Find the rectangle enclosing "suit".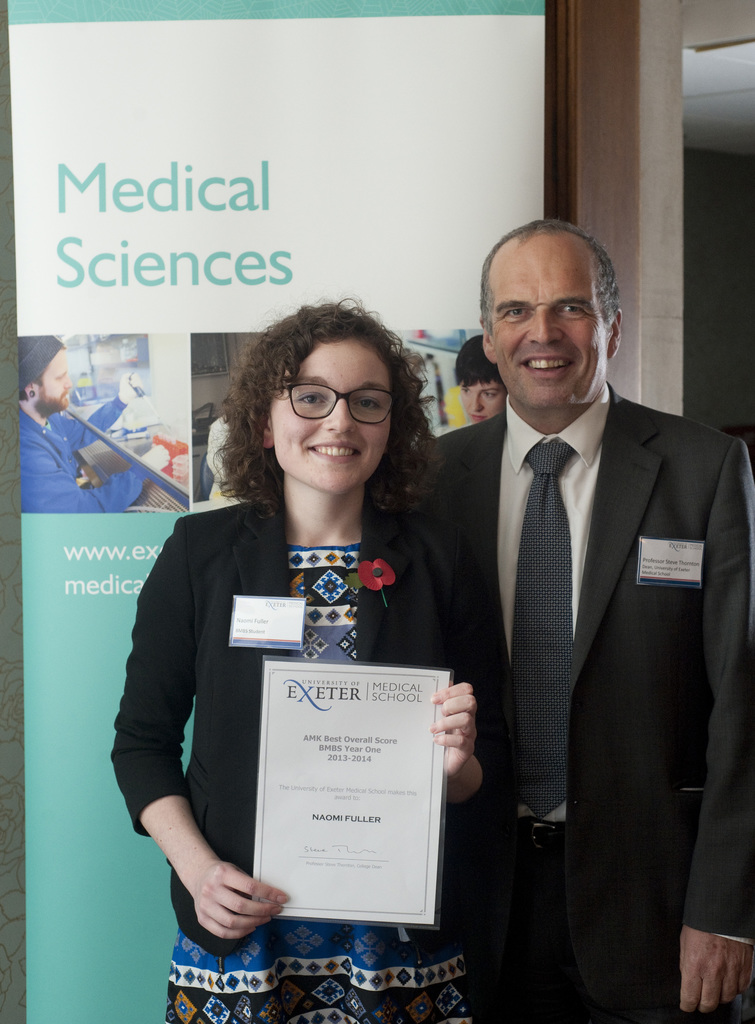
[106,498,528,960].
